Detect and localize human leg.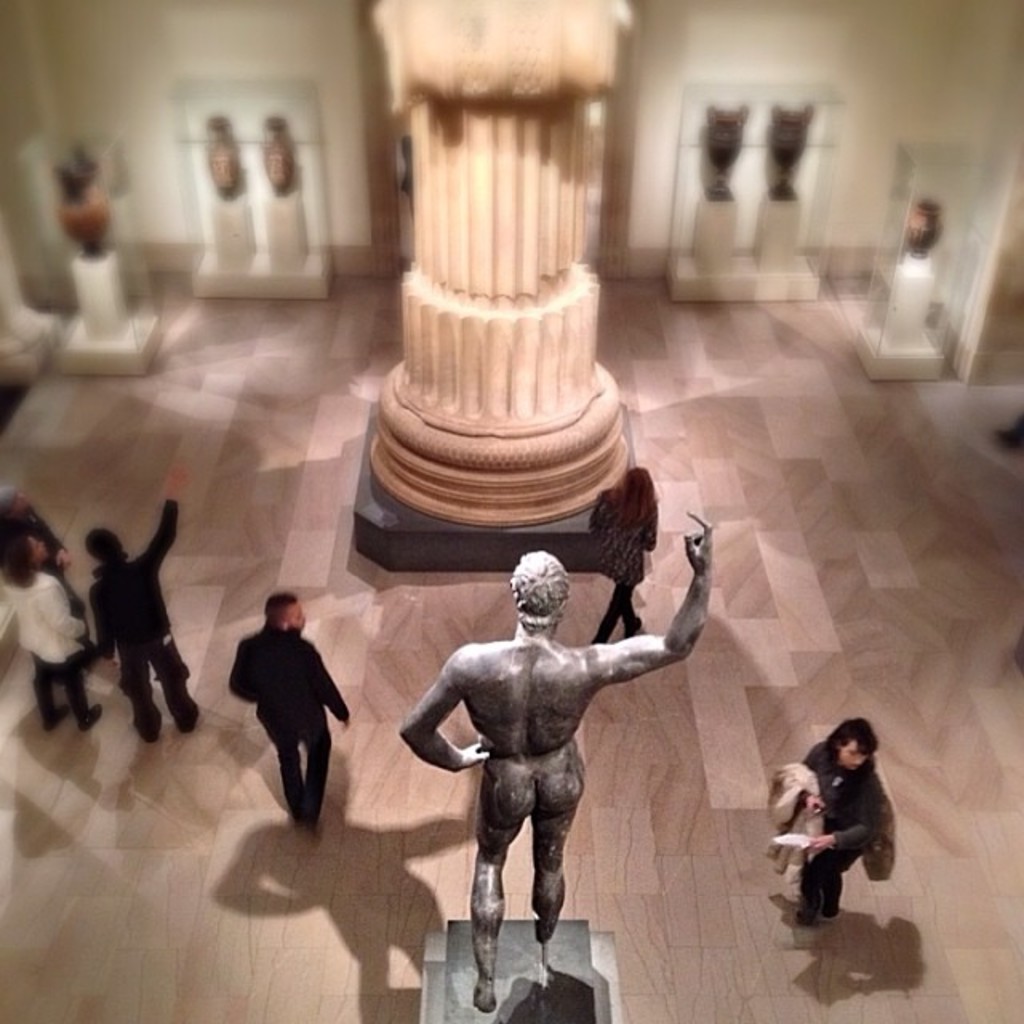
Localized at bbox=(821, 838, 866, 910).
